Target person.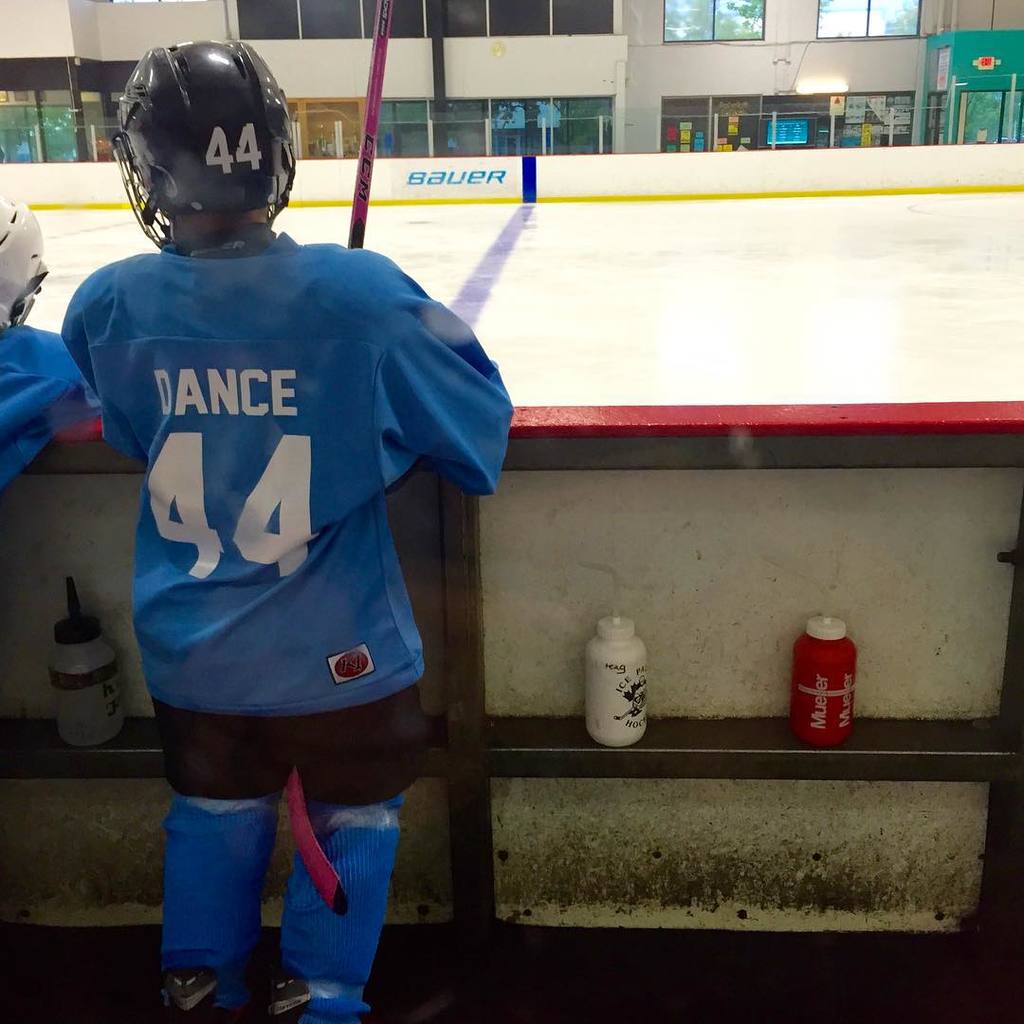
Target region: x1=0 y1=200 x2=97 y2=494.
